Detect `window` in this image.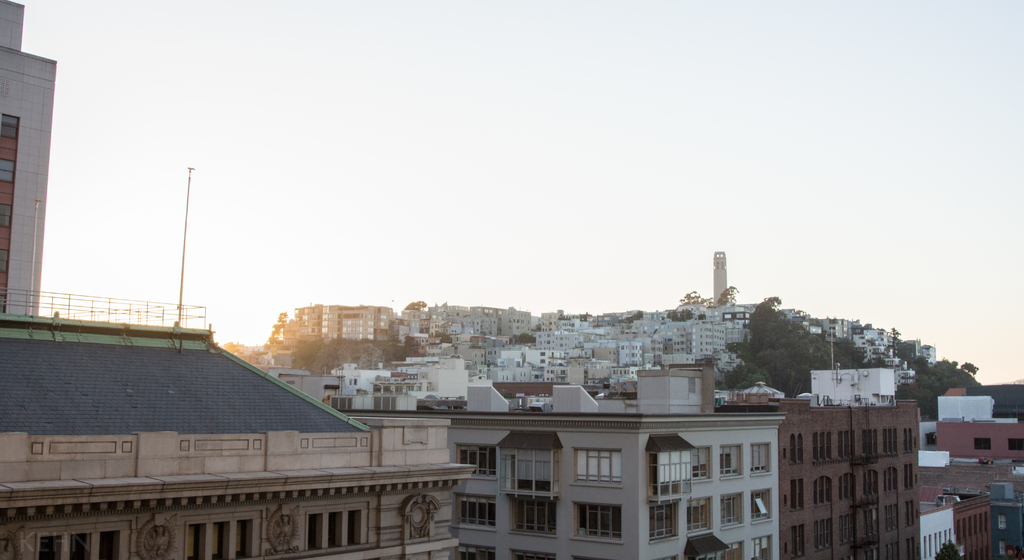
Detection: crop(450, 493, 497, 532).
